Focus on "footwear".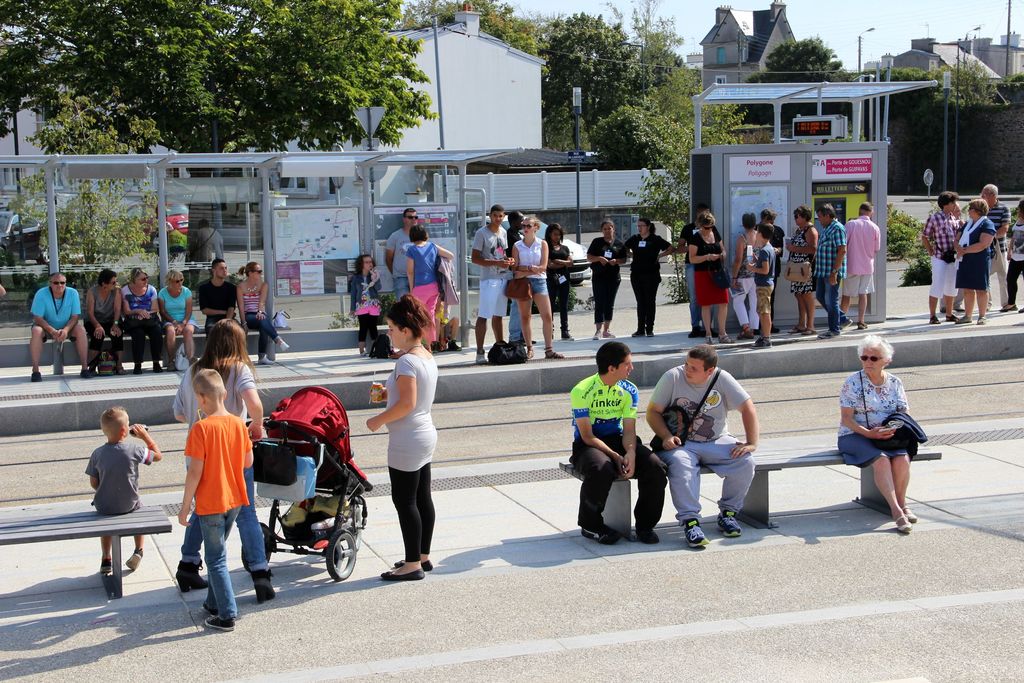
Focused at locate(23, 370, 43, 386).
